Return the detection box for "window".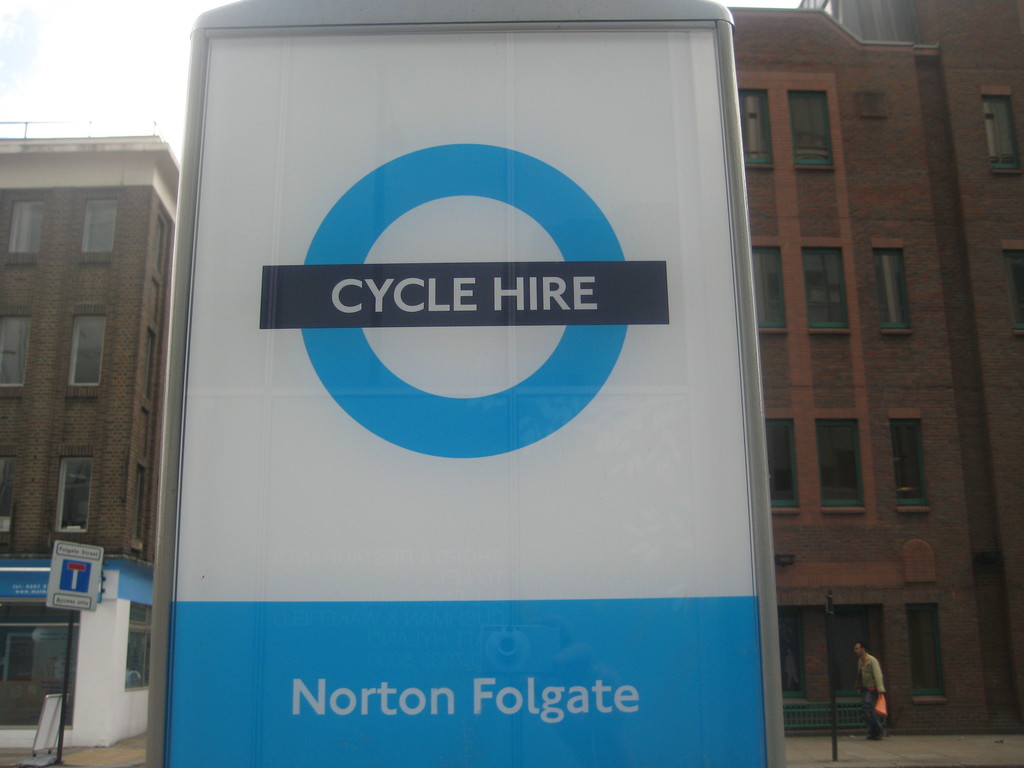
{"x1": 801, "y1": 246, "x2": 856, "y2": 328}.
